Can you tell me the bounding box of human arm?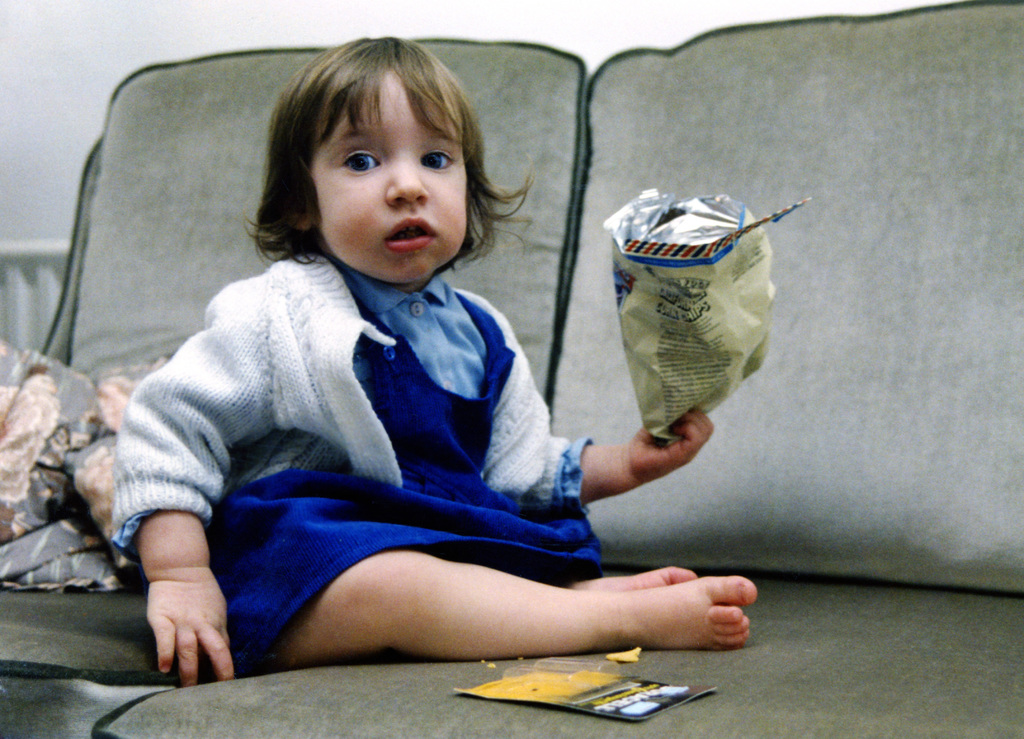
[left=115, top=279, right=276, bottom=686].
